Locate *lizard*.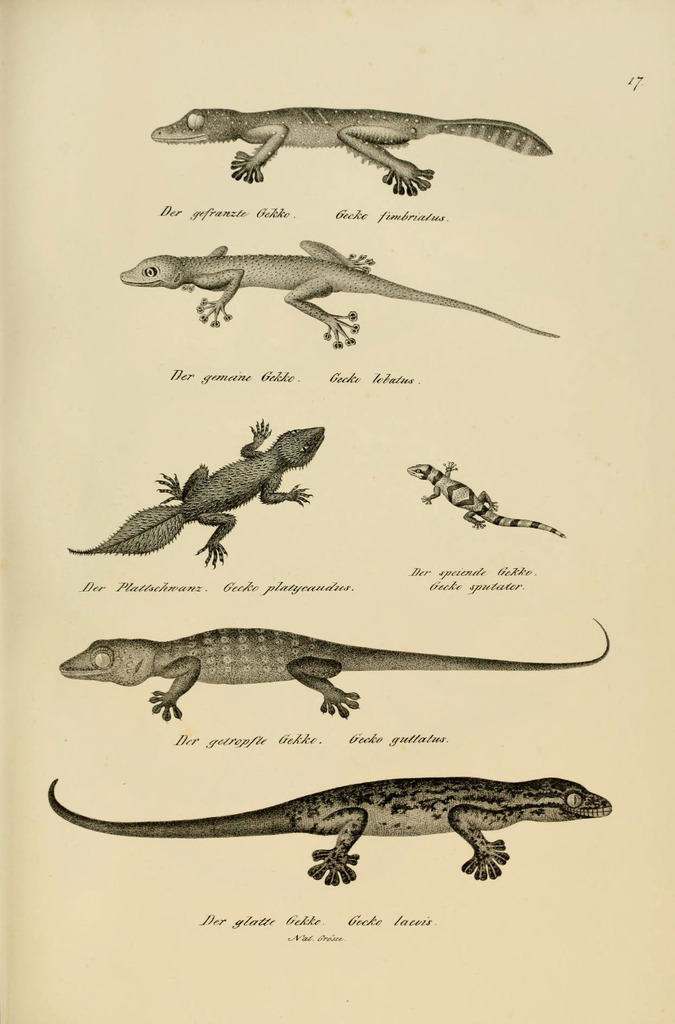
Bounding box: 49:776:604:893.
